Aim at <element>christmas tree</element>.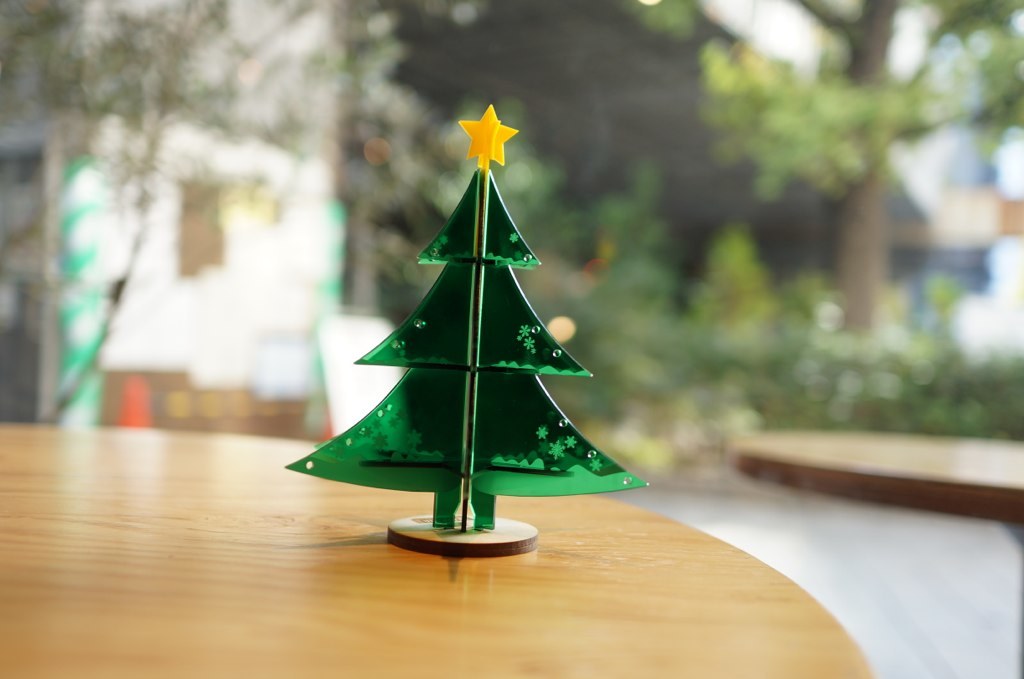
Aimed at region(280, 155, 649, 564).
